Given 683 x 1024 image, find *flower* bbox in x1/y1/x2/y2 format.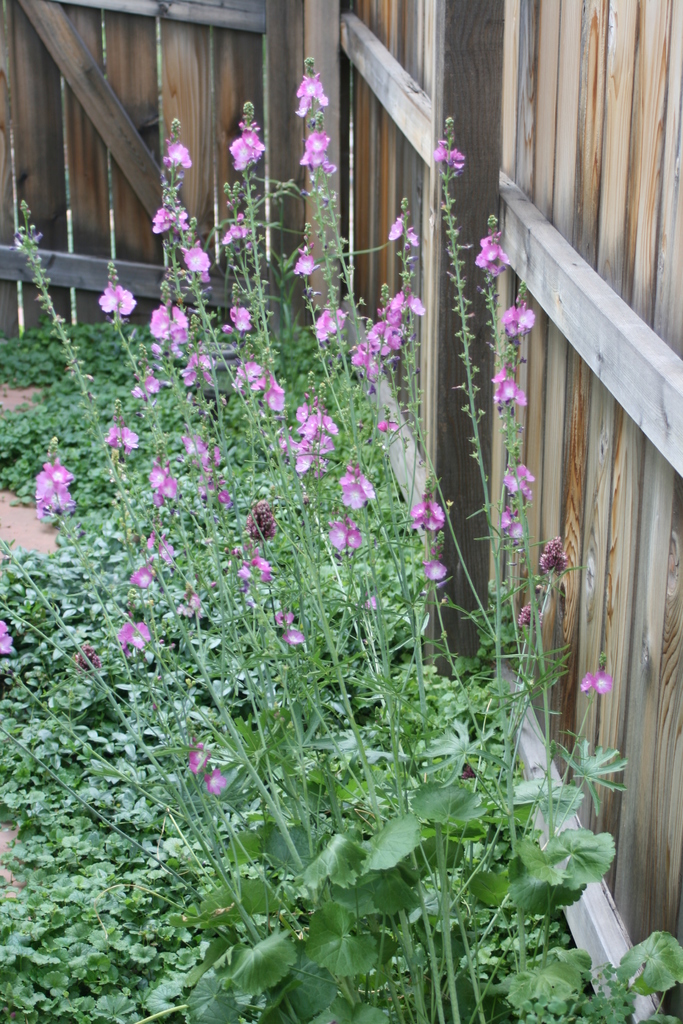
162/139/190/172.
